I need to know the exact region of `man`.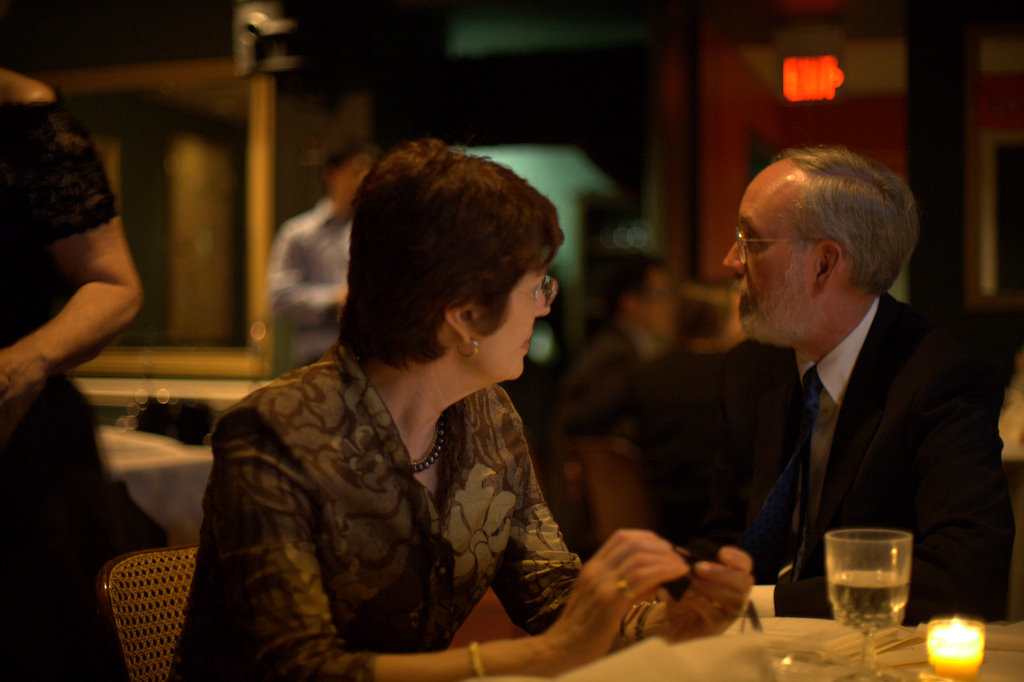
Region: <bbox>533, 245, 679, 451</bbox>.
